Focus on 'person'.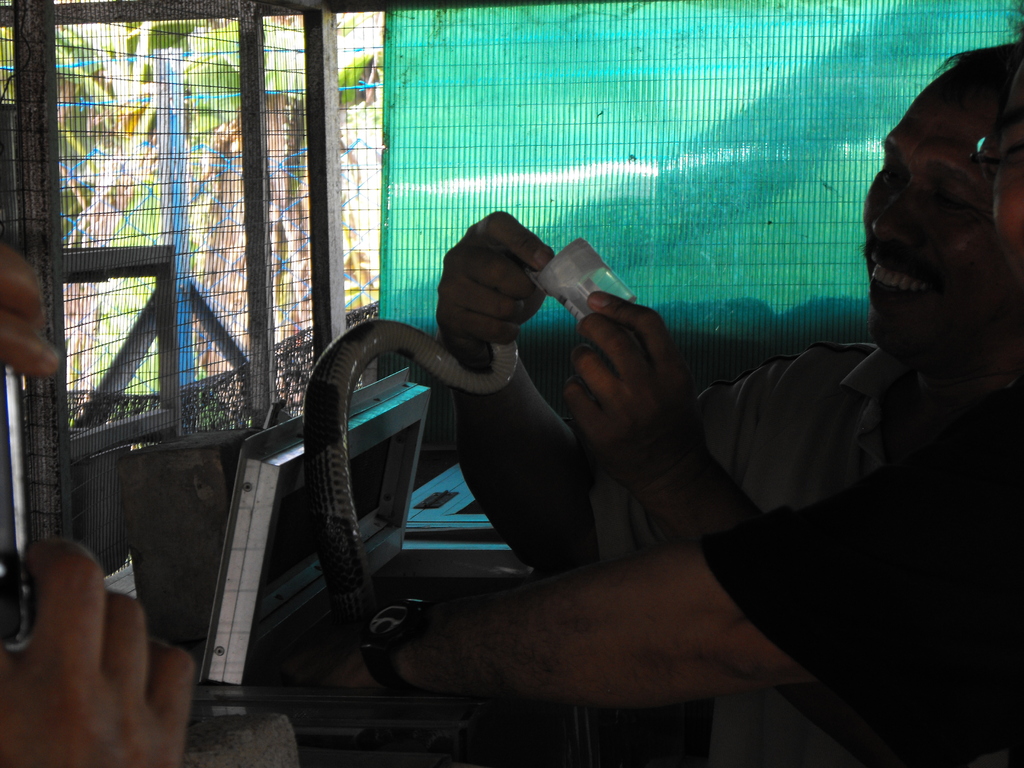
Focused at [left=0, top=248, right=207, bottom=767].
